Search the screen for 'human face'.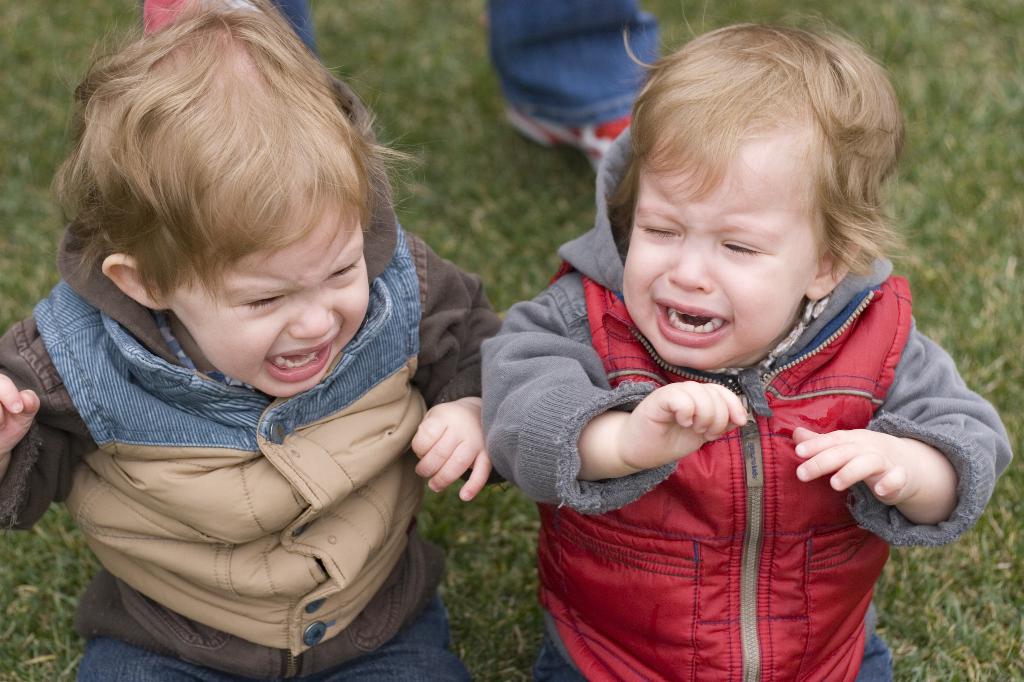
Found at 163,184,369,399.
